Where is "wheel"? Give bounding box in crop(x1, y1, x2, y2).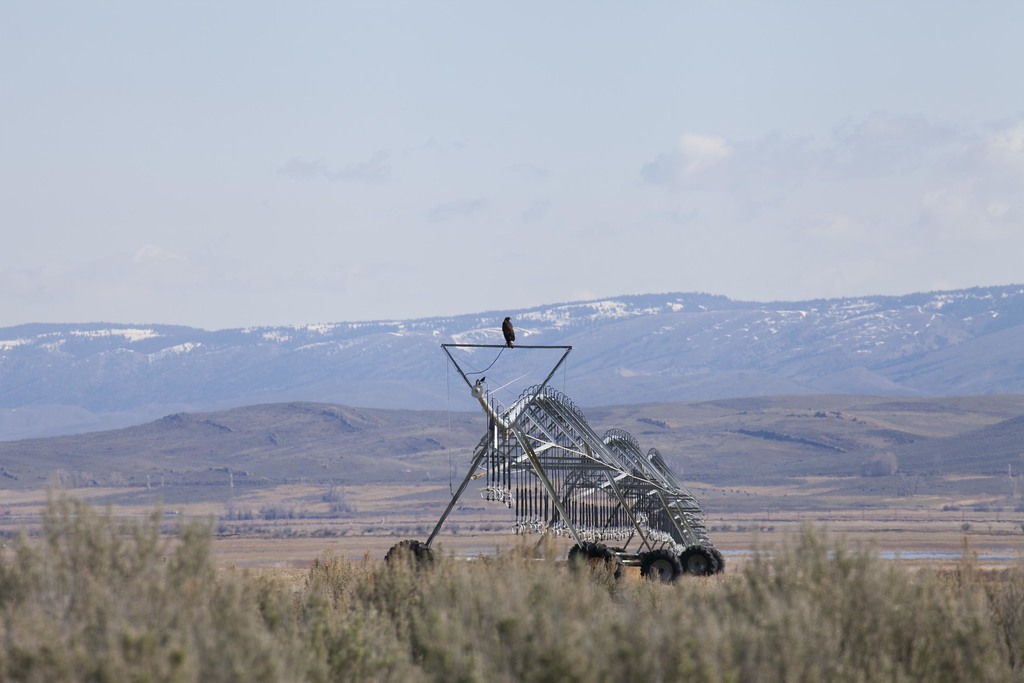
crop(575, 541, 626, 586).
